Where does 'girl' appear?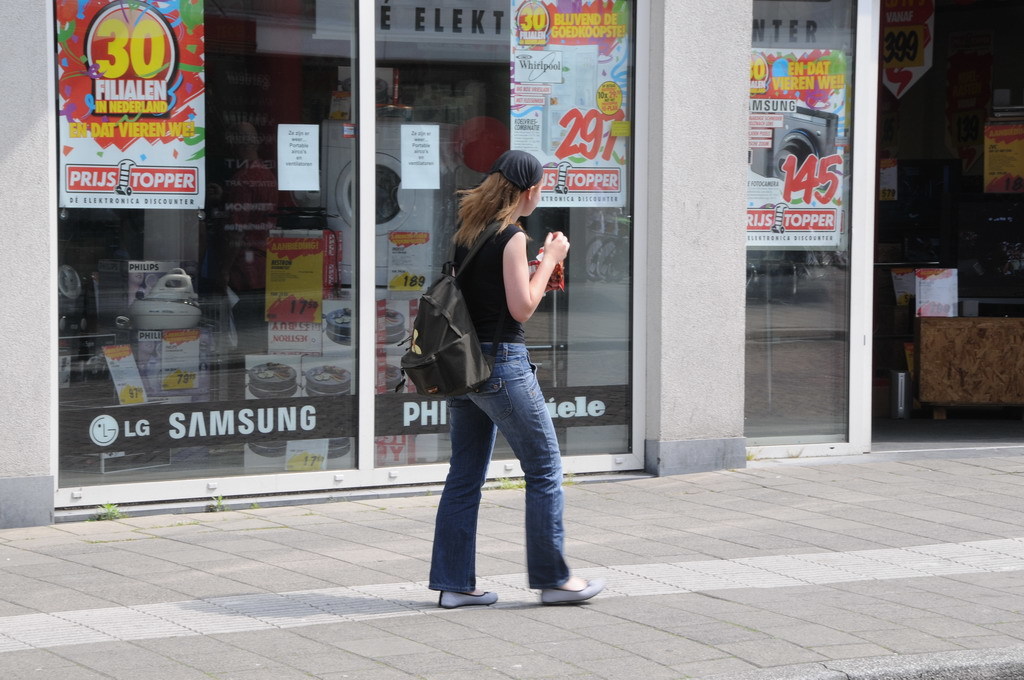
Appears at <box>403,150,601,609</box>.
